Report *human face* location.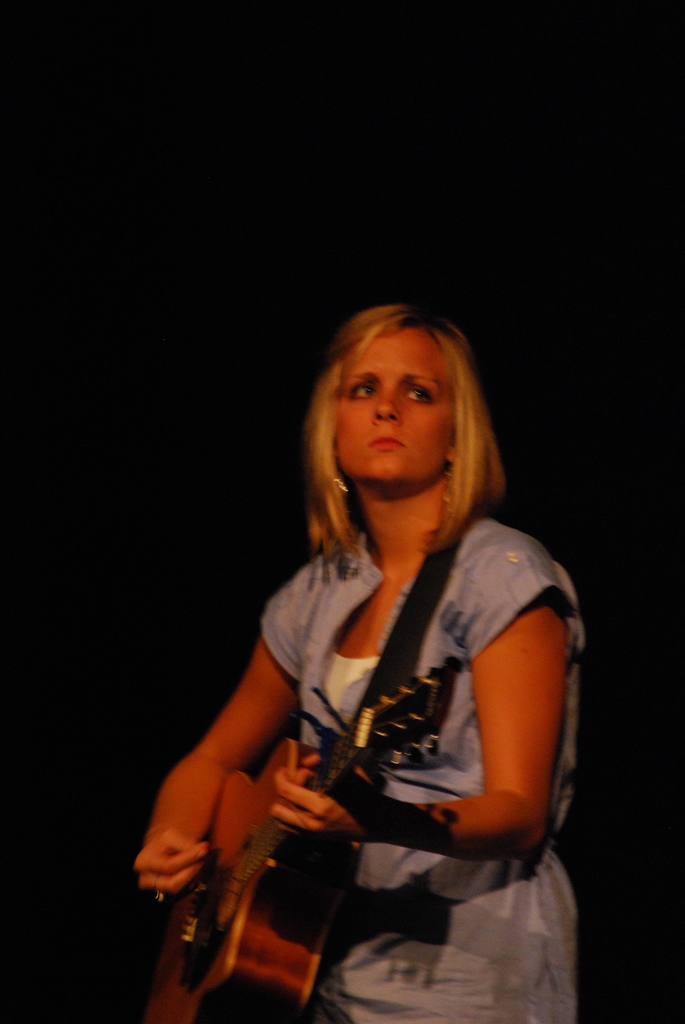
Report: (x1=338, y1=326, x2=459, y2=490).
